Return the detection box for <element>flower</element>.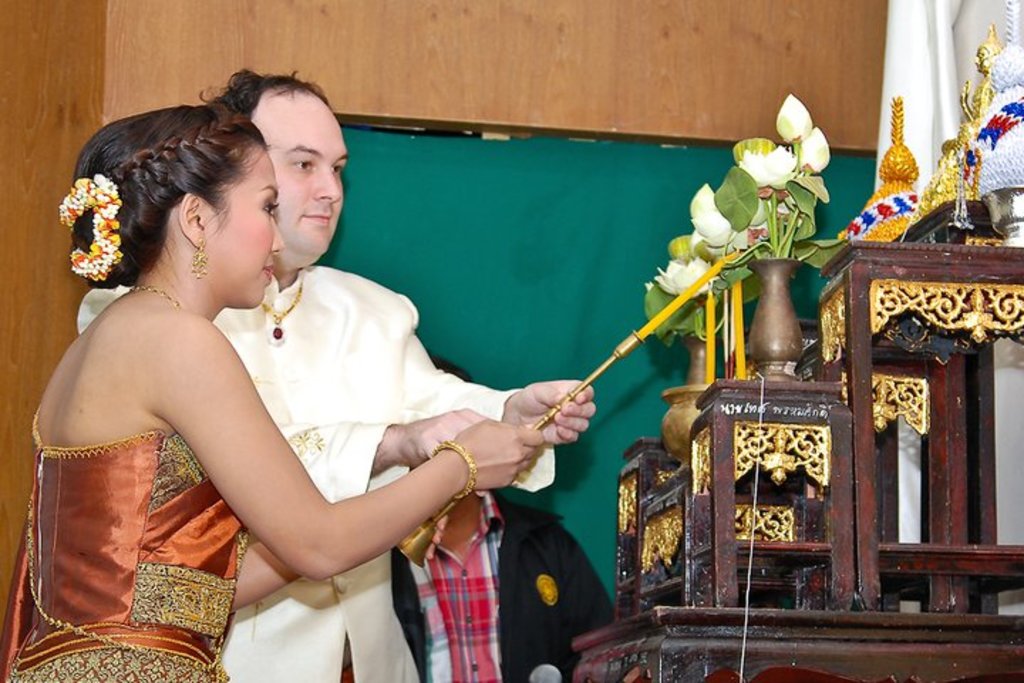
[740, 144, 801, 194].
